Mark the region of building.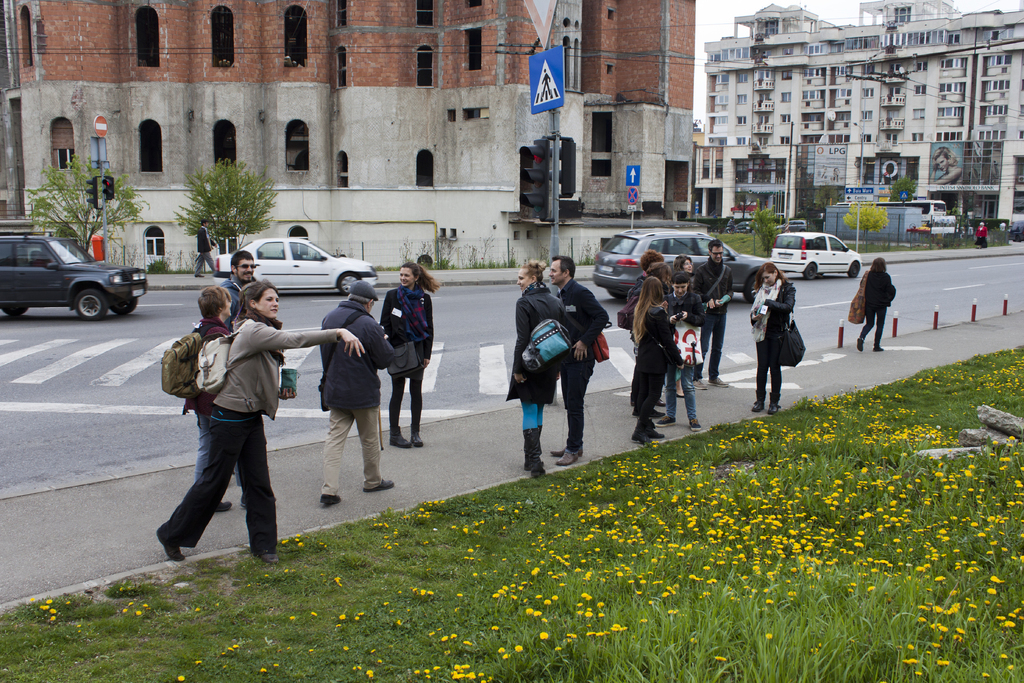
Region: (left=0, top=0, right=694, bottom=265).
